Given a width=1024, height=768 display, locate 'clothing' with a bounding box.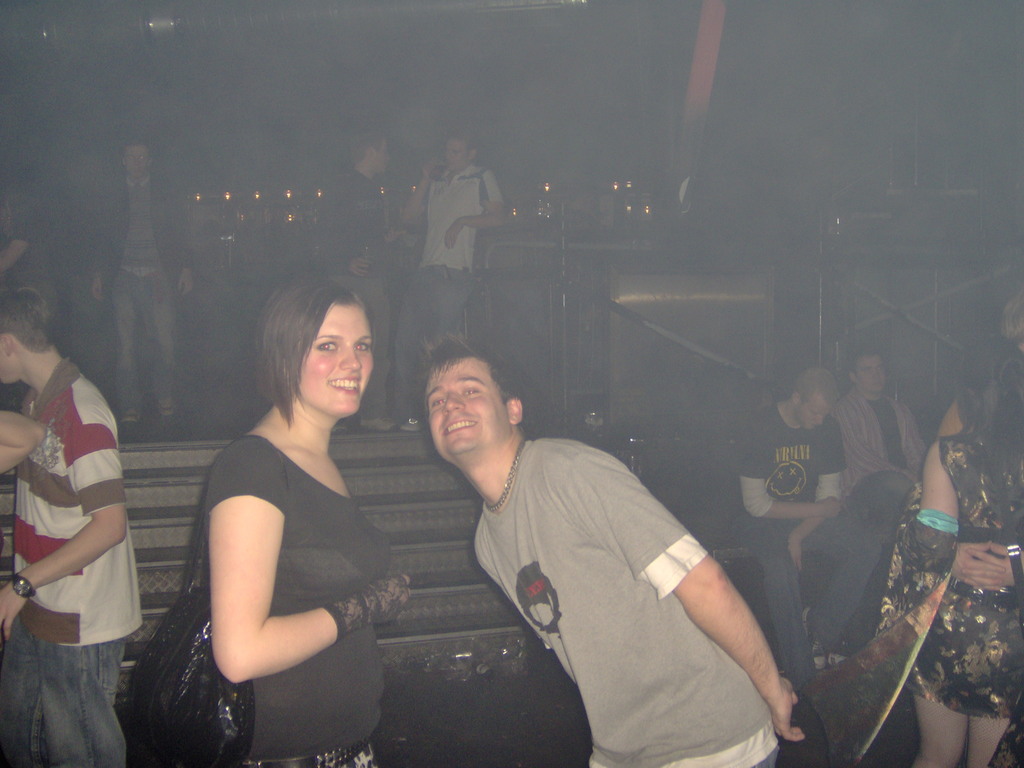
Located: (326,170,382,317).
